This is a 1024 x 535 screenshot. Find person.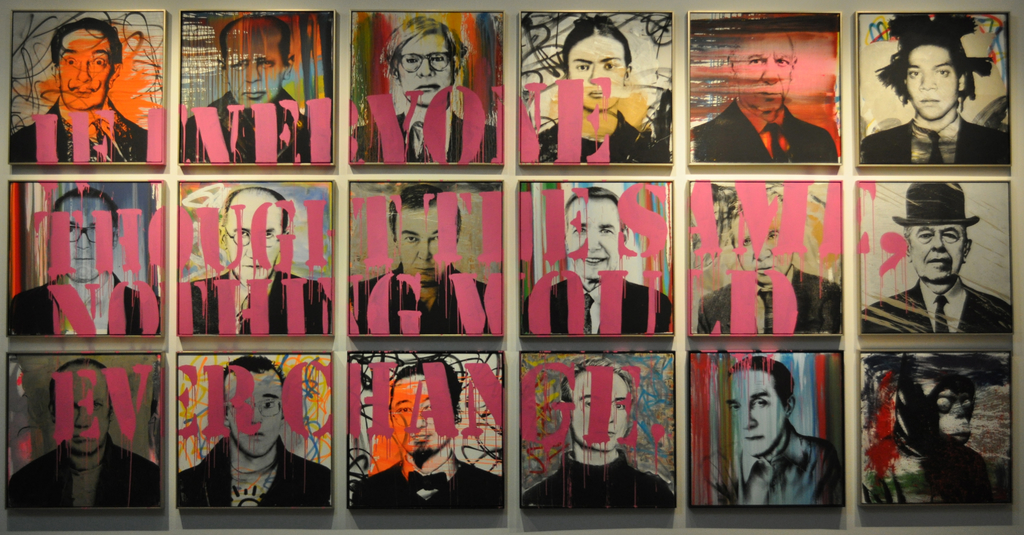
Bounding box: rect(892, 361, 989, 499).
